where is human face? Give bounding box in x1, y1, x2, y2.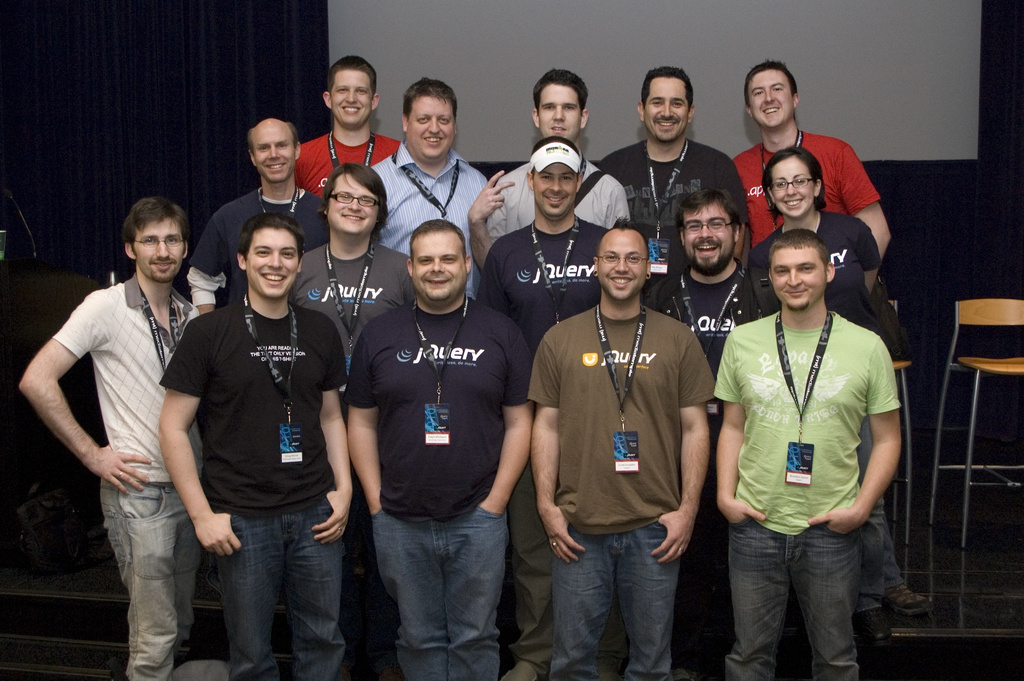
593, 229, 648, 291.
